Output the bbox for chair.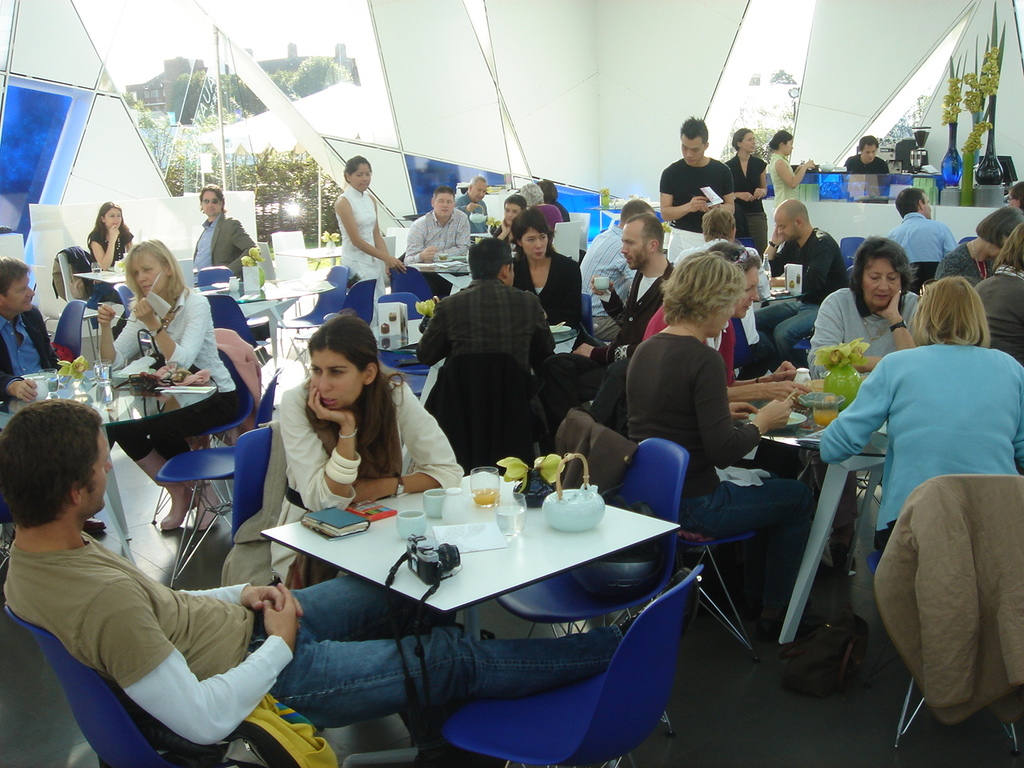
x1=866 y1=474 x2=1022 y2=746.
